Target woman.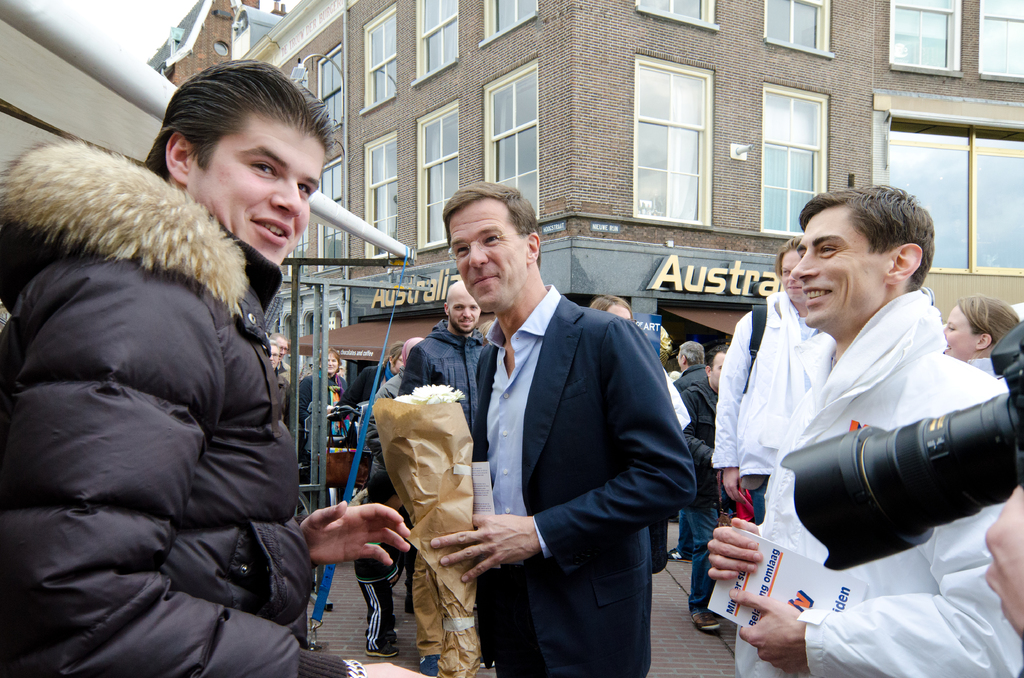
Target region: 335 342 403 450.
